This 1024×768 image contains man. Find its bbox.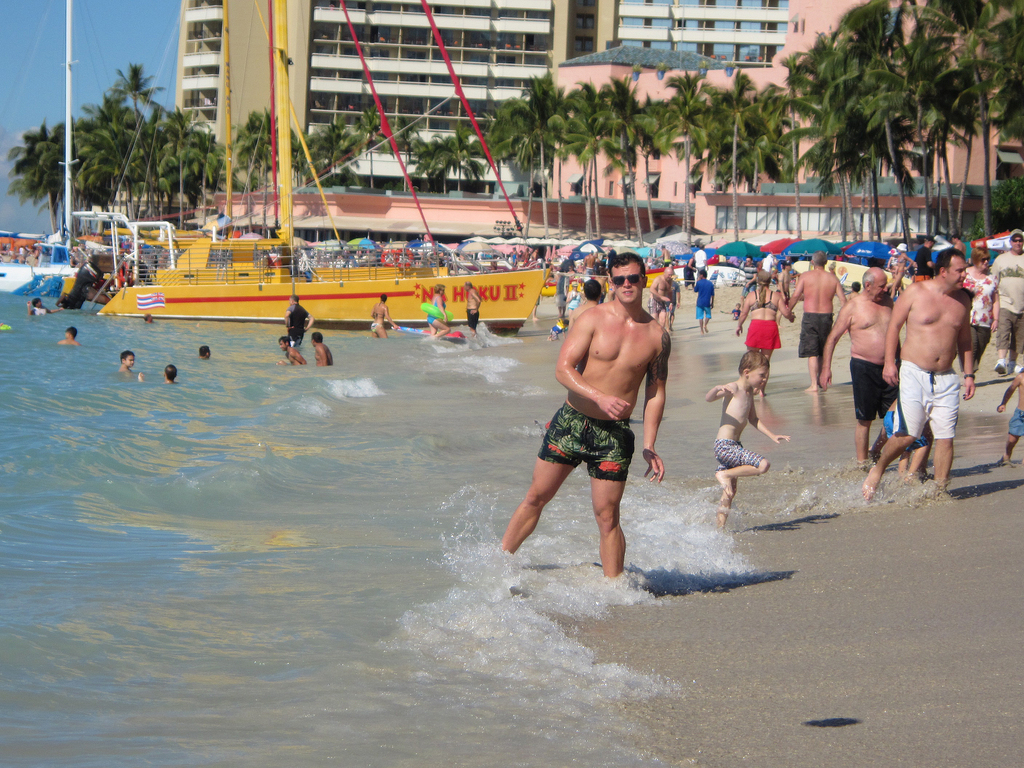
(821,267,906,465).
